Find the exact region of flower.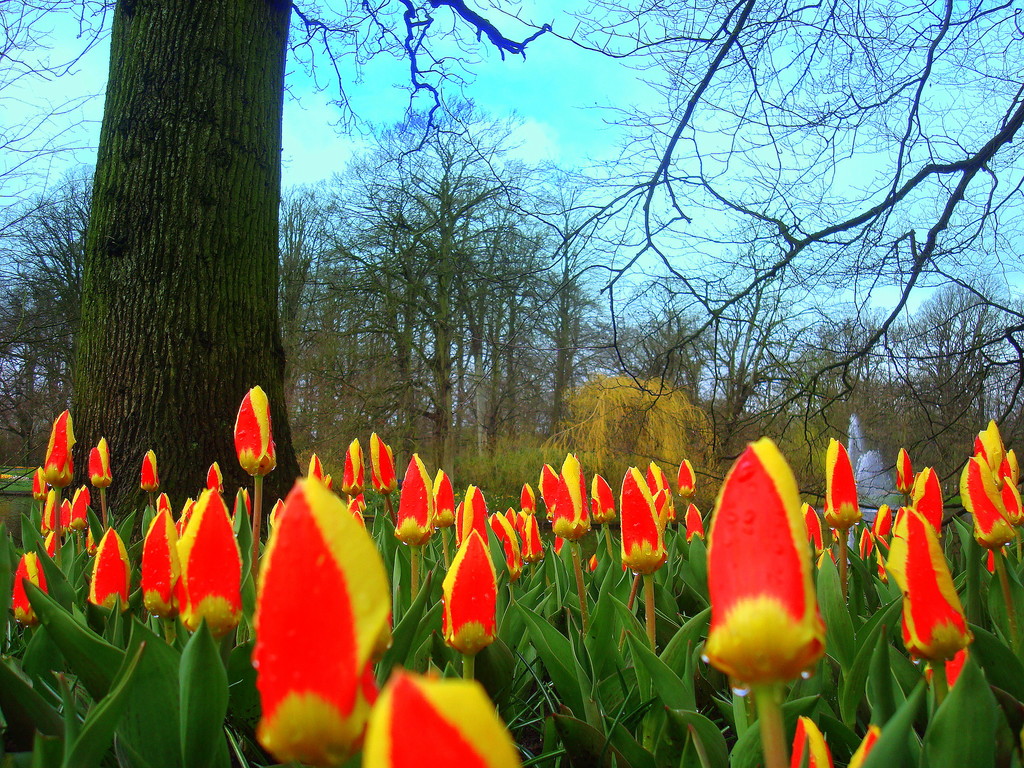
Exact region: [705,440,832,692].
